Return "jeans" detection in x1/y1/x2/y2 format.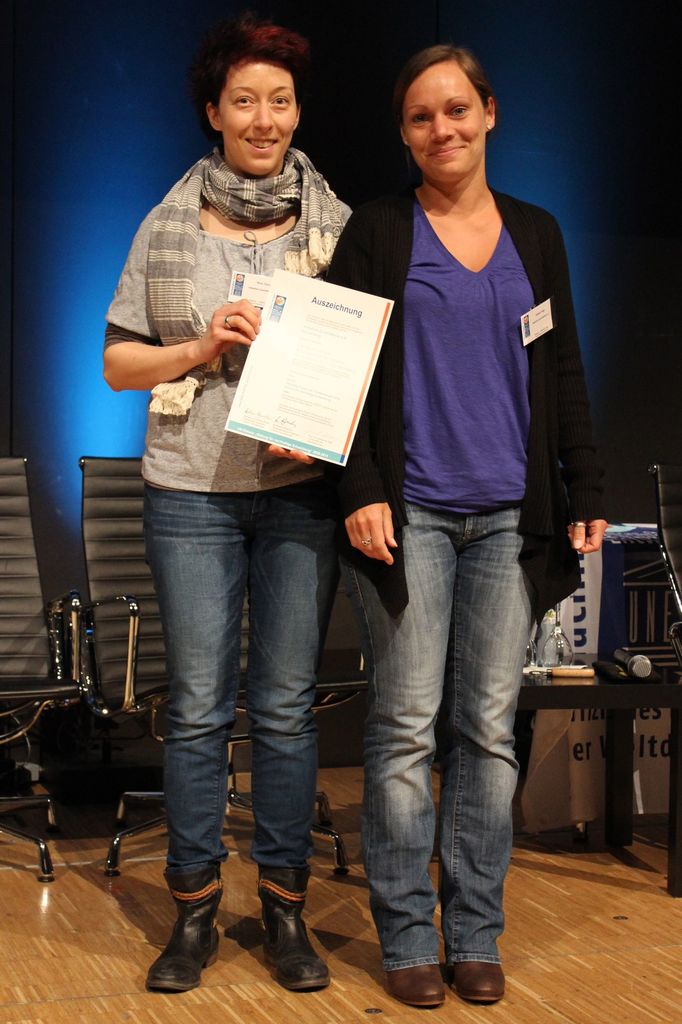
136/483/344/895.
